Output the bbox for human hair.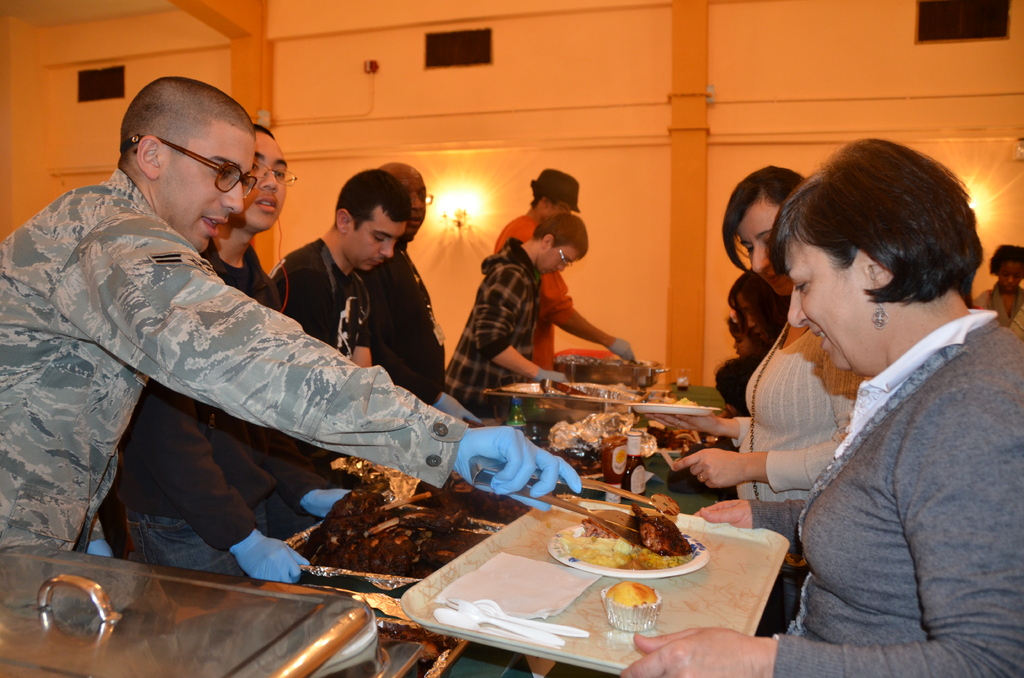
(x1=527, y1=187, x2=556, y2=209).
